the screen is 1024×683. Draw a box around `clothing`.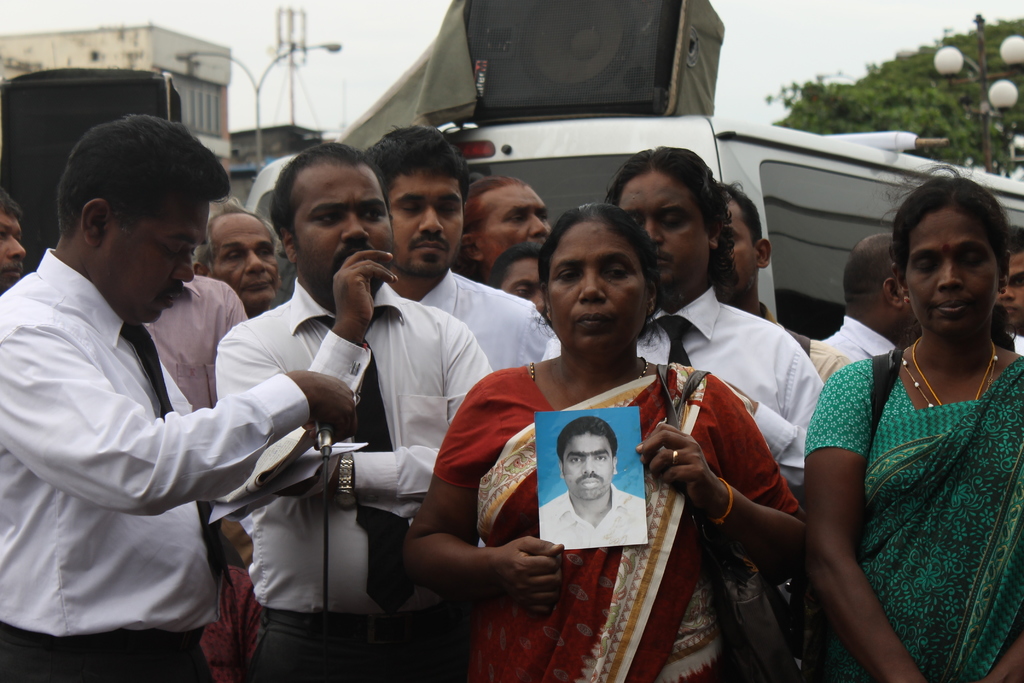
box(806, 347, 1023, 682).
